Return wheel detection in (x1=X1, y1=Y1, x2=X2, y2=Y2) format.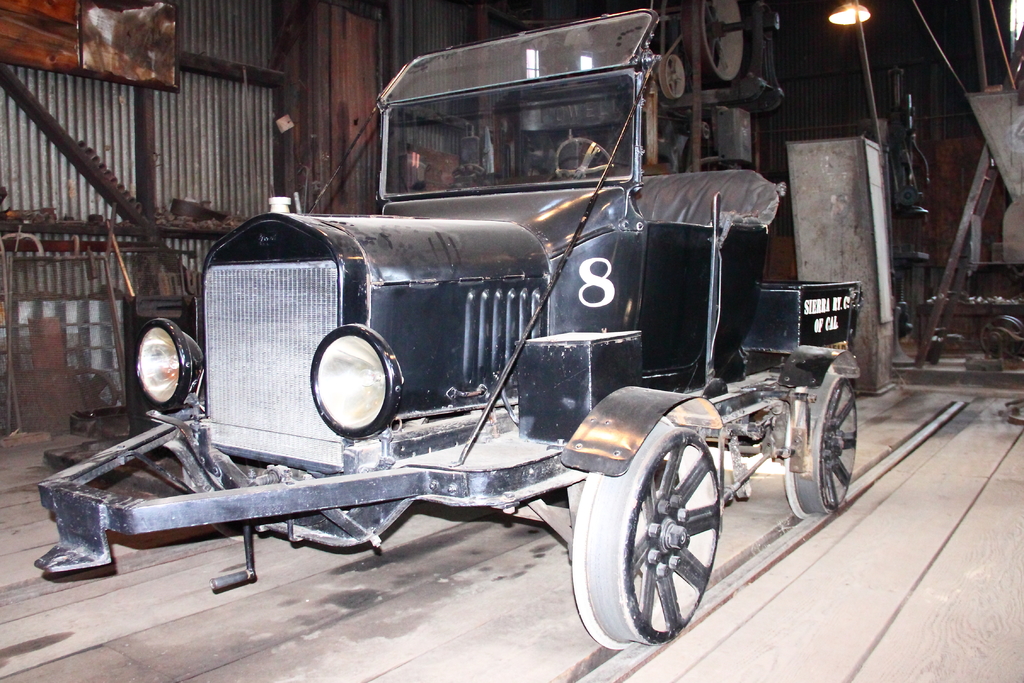
(x1=783, y1=372, x2=861, y2=522).
